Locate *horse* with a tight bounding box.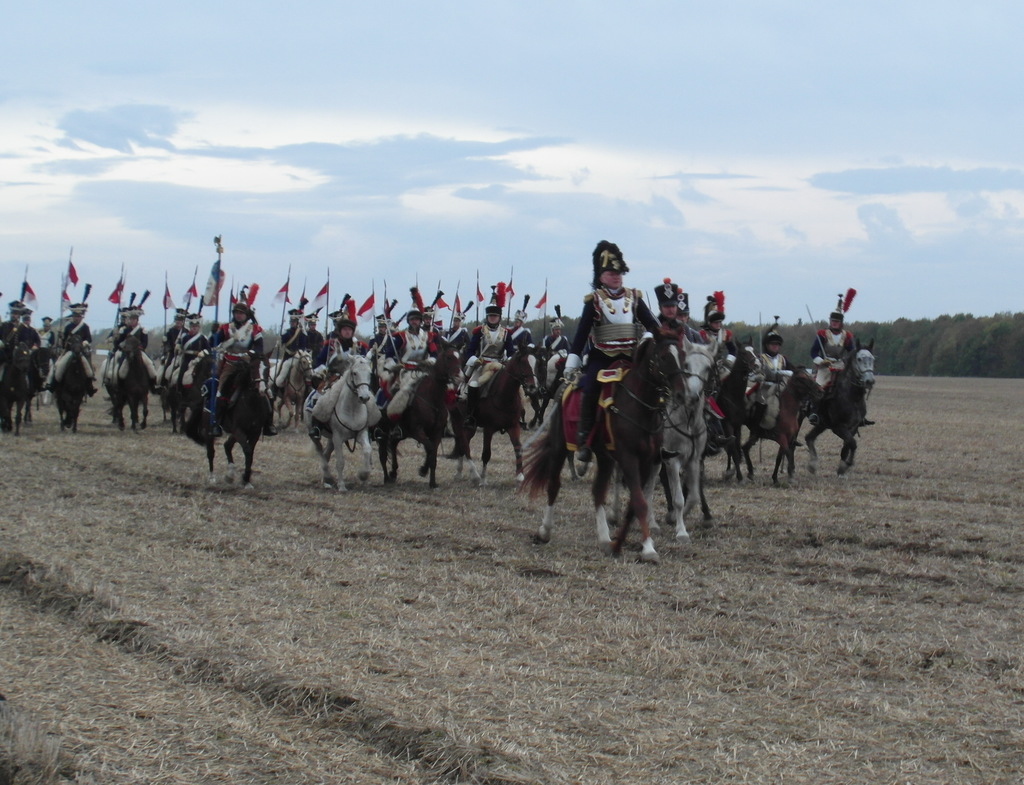
left=508, top=330, right=686, bottom=566.
